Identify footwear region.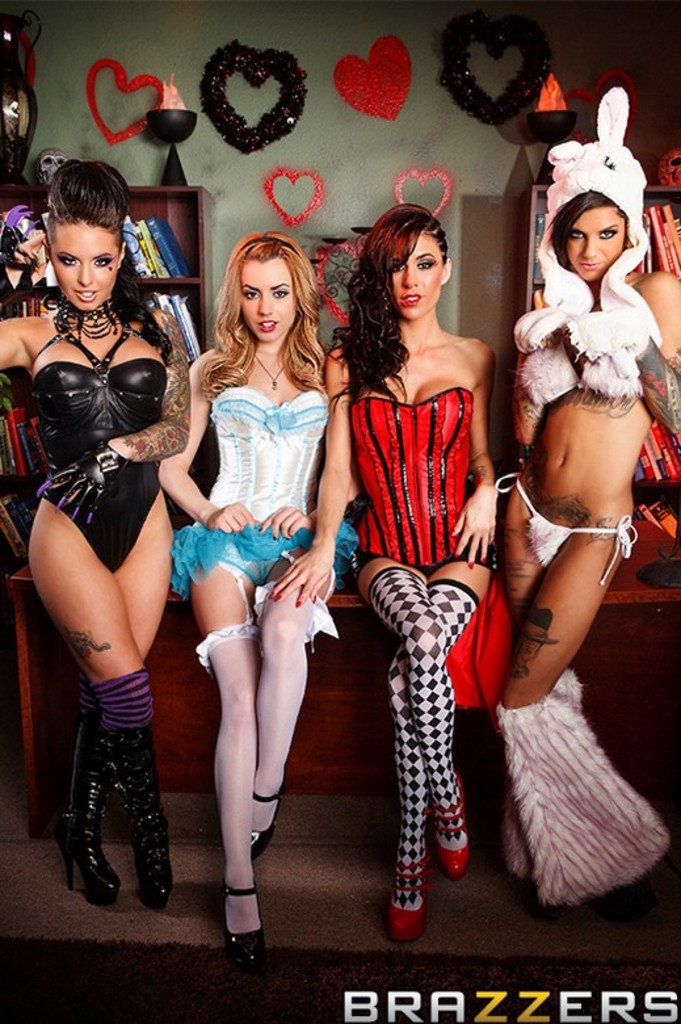
Region: bbox=[249, 781, 289, 853].
